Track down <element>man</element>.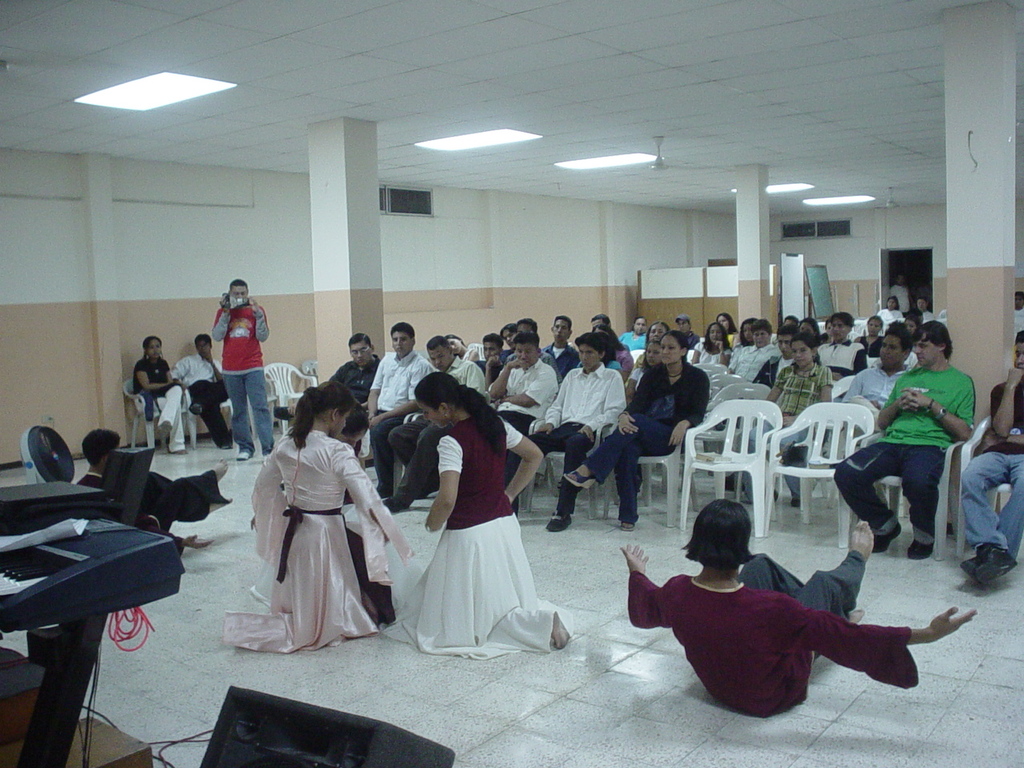
Tracked to <region>206, 278, 274, 458</region>.
